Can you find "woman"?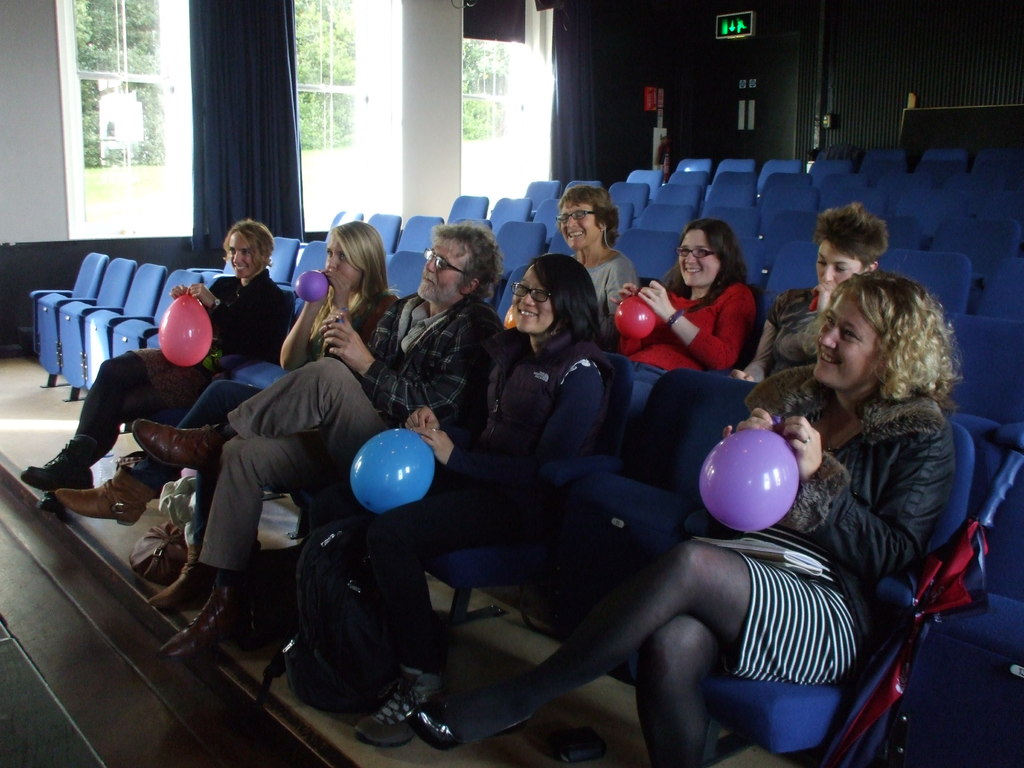
Yes, bounding box: <box>261,257,626,751</box>.
